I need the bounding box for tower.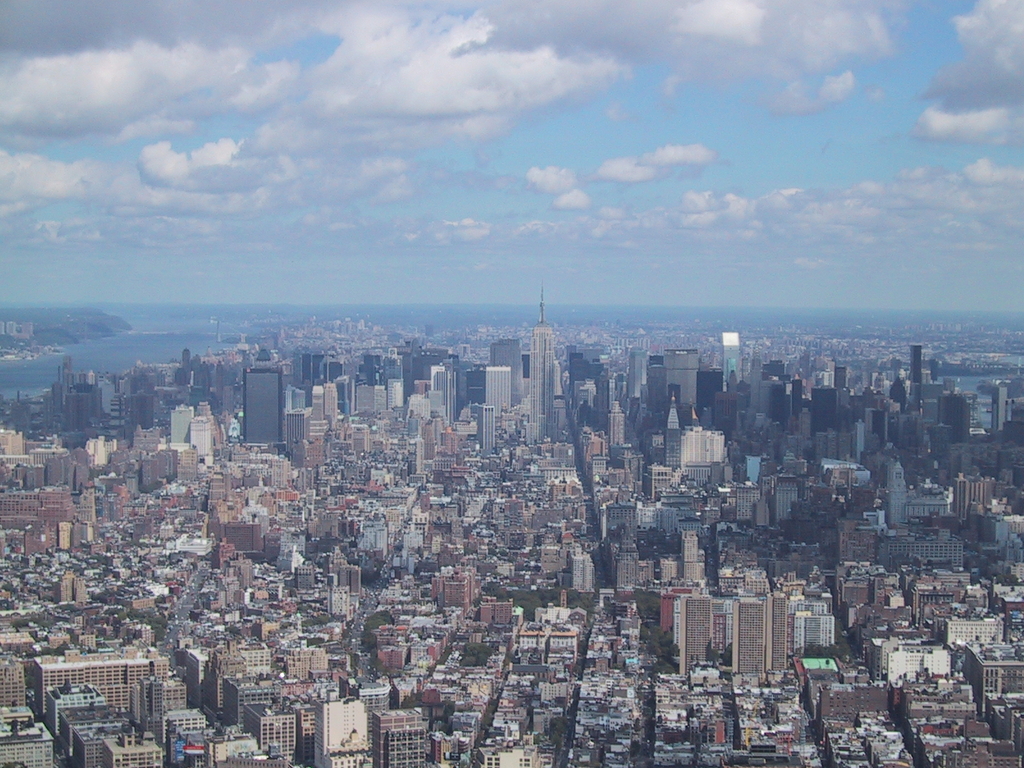
Here it is: 883:454:909:529.
